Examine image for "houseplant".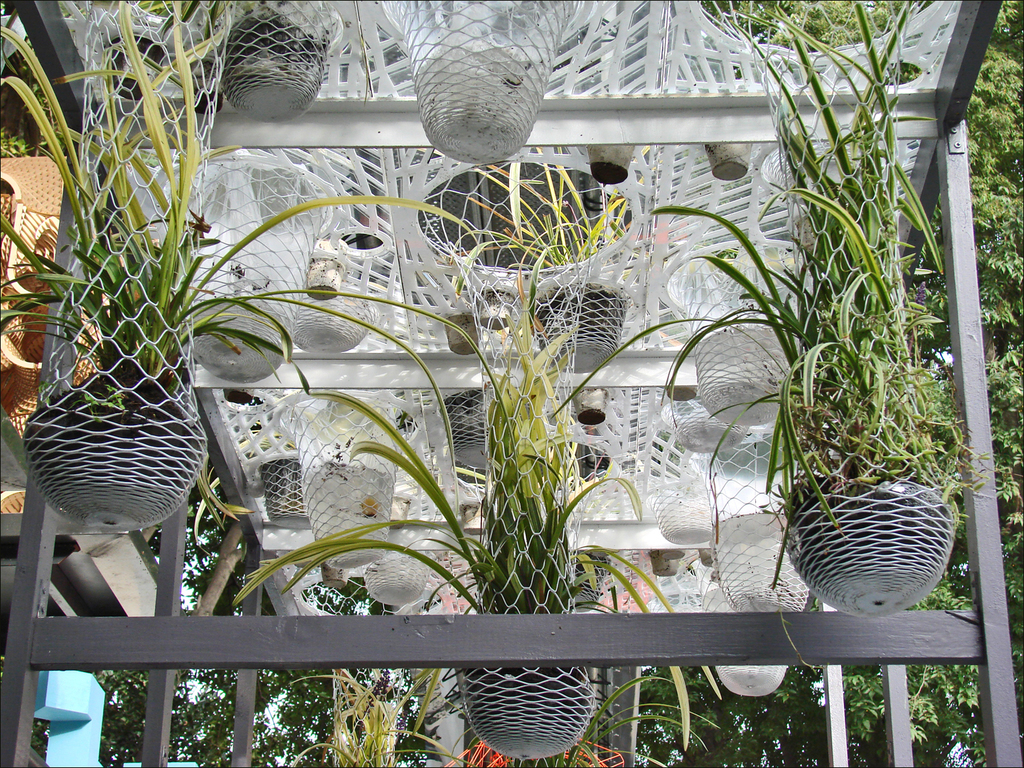
Examination result: detection(0, 87, 286, 609).
